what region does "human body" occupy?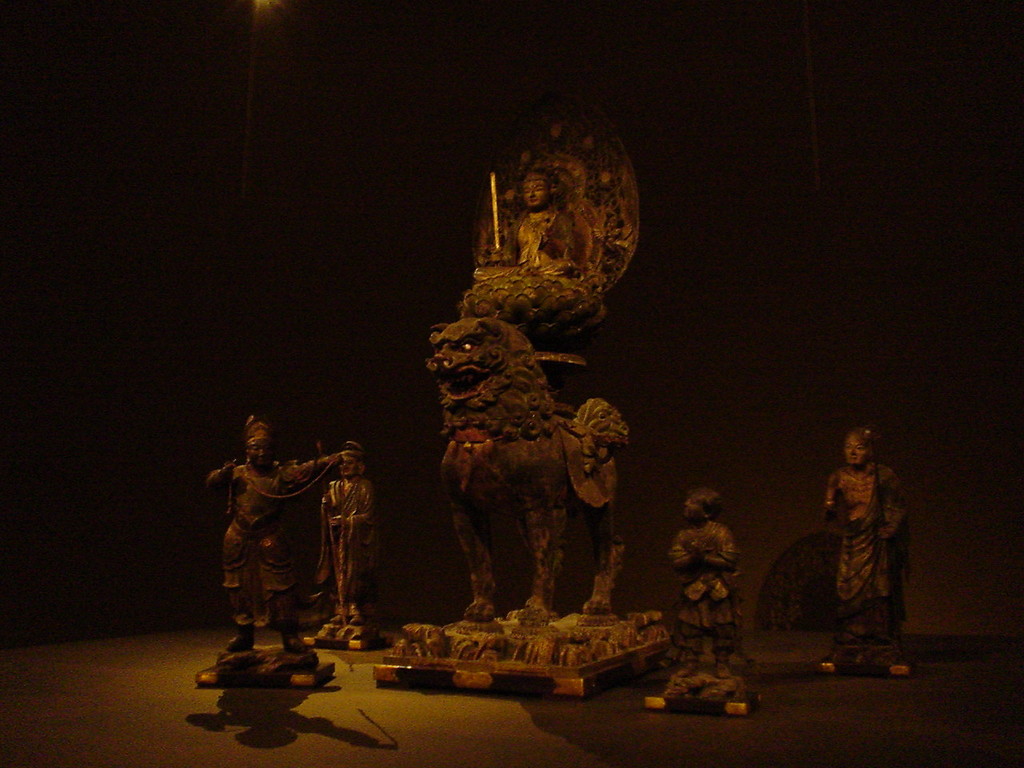
[195,410,350,654].
